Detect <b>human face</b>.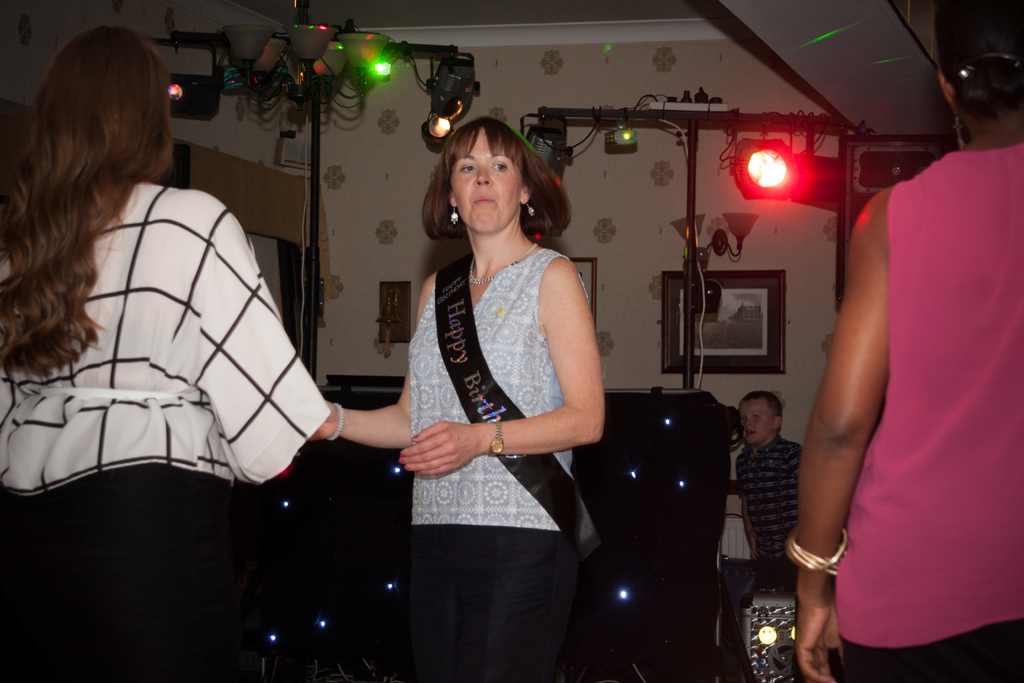
Detected at Rect(447, 126, 516, 232).
